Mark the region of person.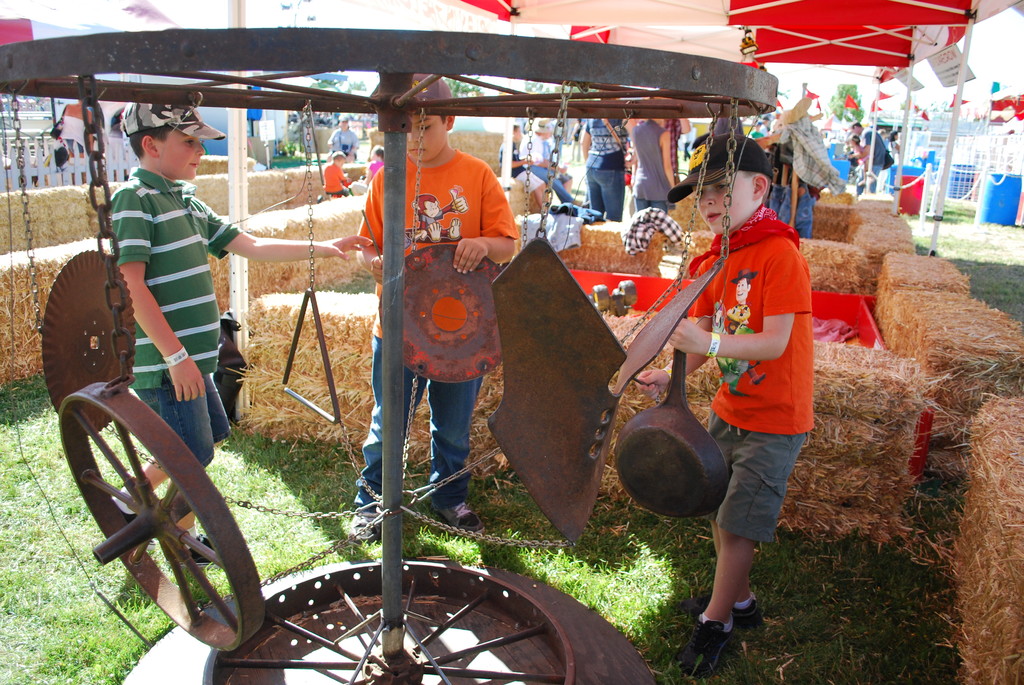
Region: pyautogui.locateOnScreen(831, 116, 873, 187).
